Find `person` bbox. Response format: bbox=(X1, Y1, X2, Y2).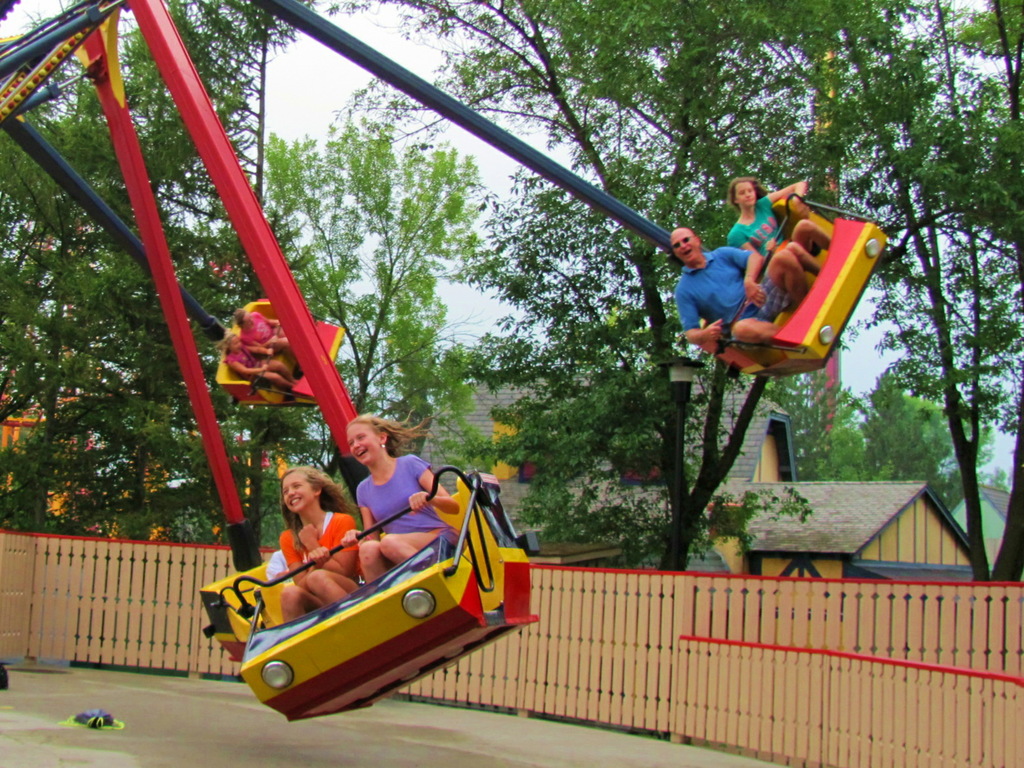
bbox=(341, 407, 459, 585).
